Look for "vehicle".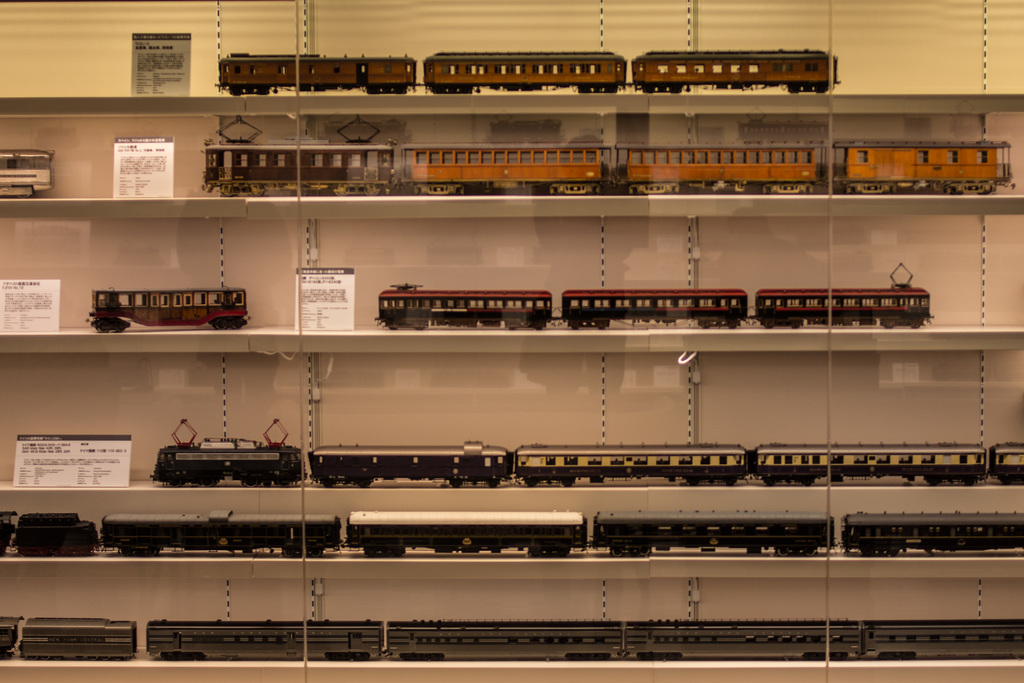
Found: region(0, 507, 1023, 553).
